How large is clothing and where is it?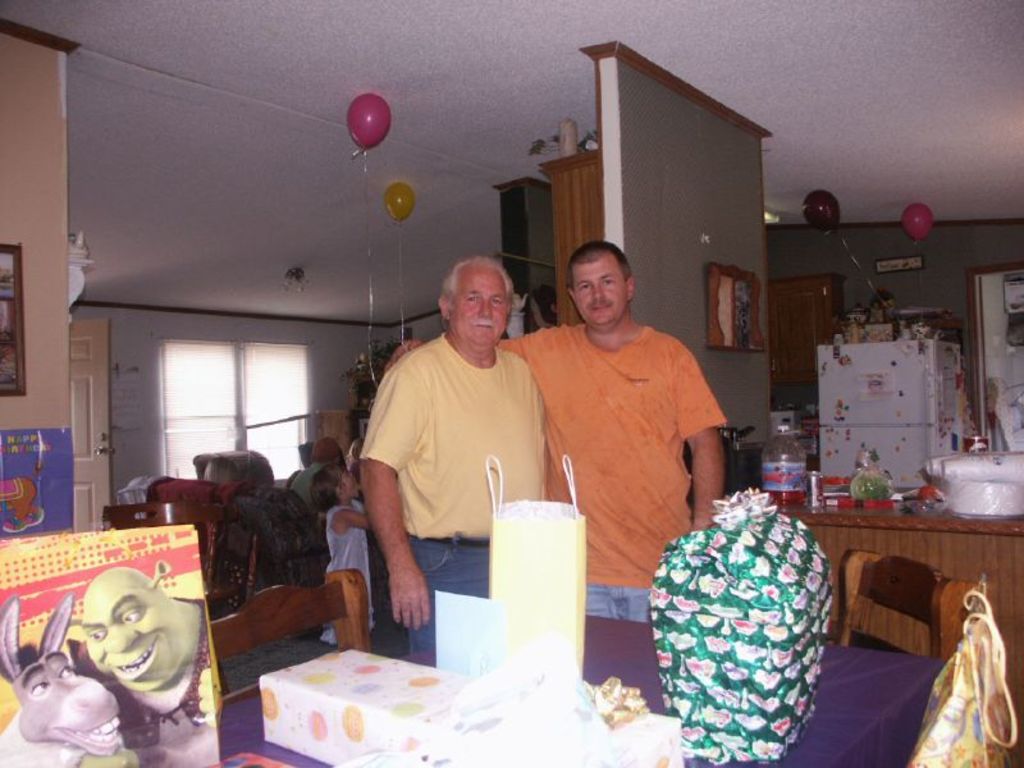
Bounding box: (255,483,312,525).
